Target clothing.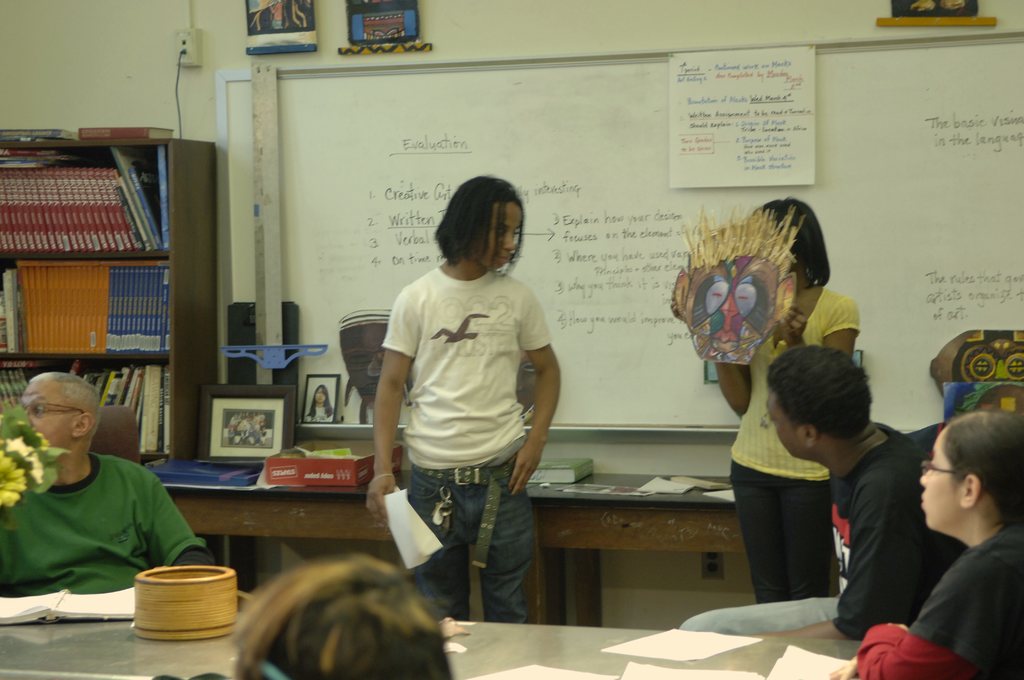
Target region: (left=383, top=264, right=552, bottom=624).
